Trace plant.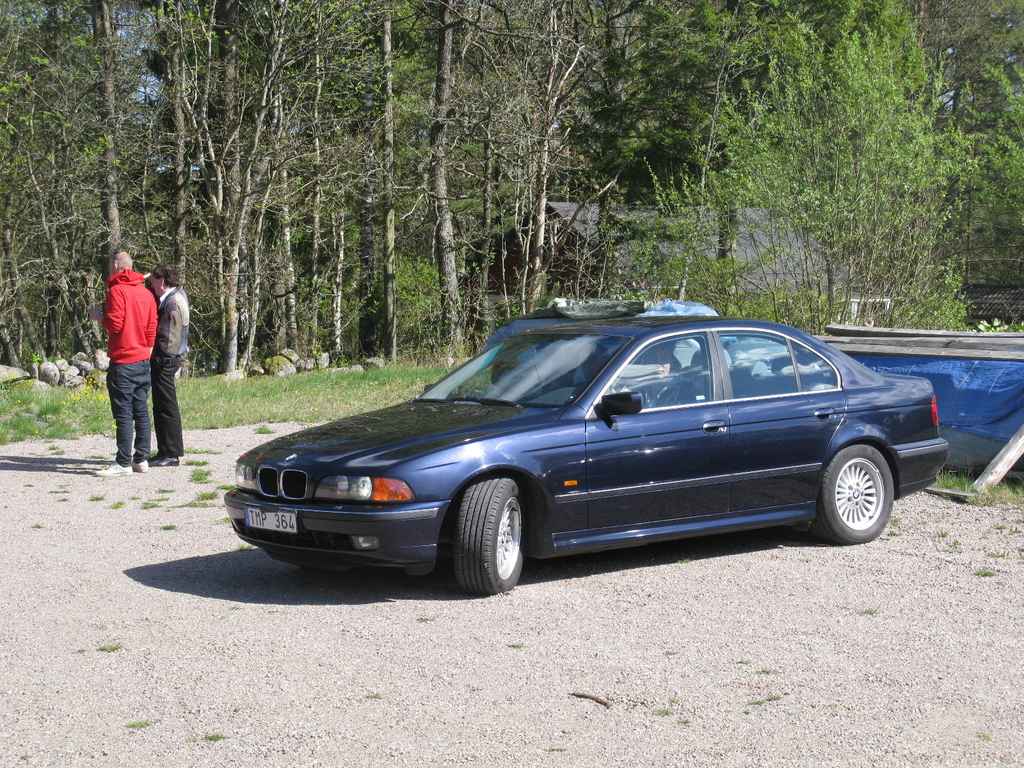
Traced to [176,498,227,511].
